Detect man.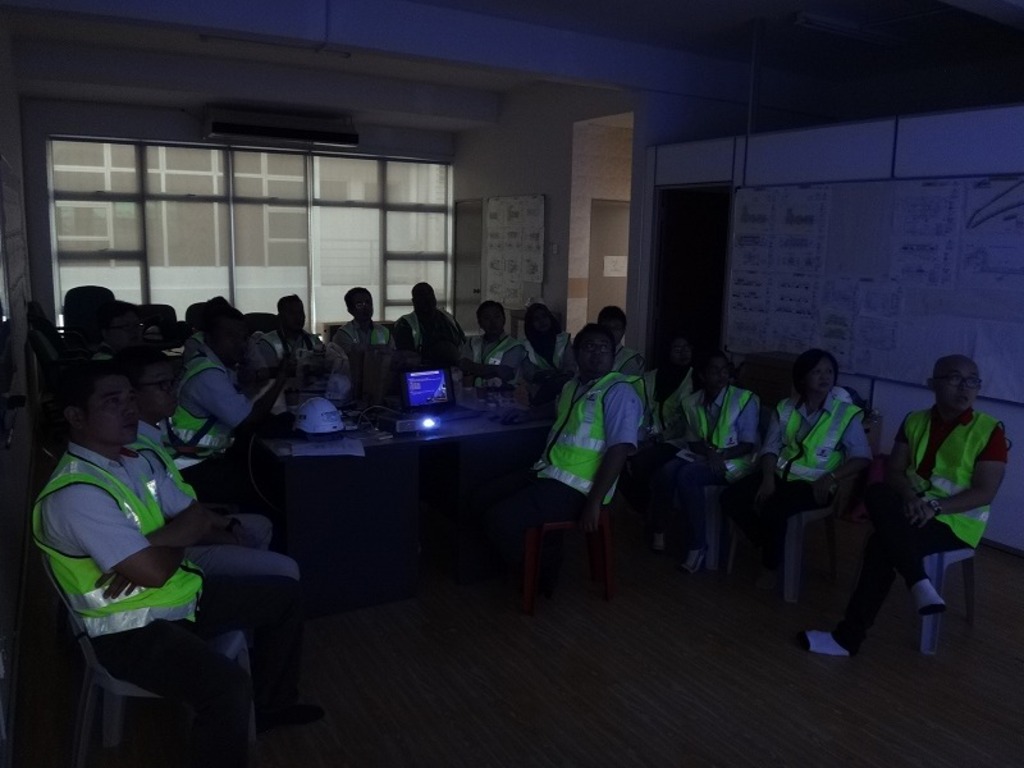
Detected at (left=31, top=360, right=314, bottom=767).
